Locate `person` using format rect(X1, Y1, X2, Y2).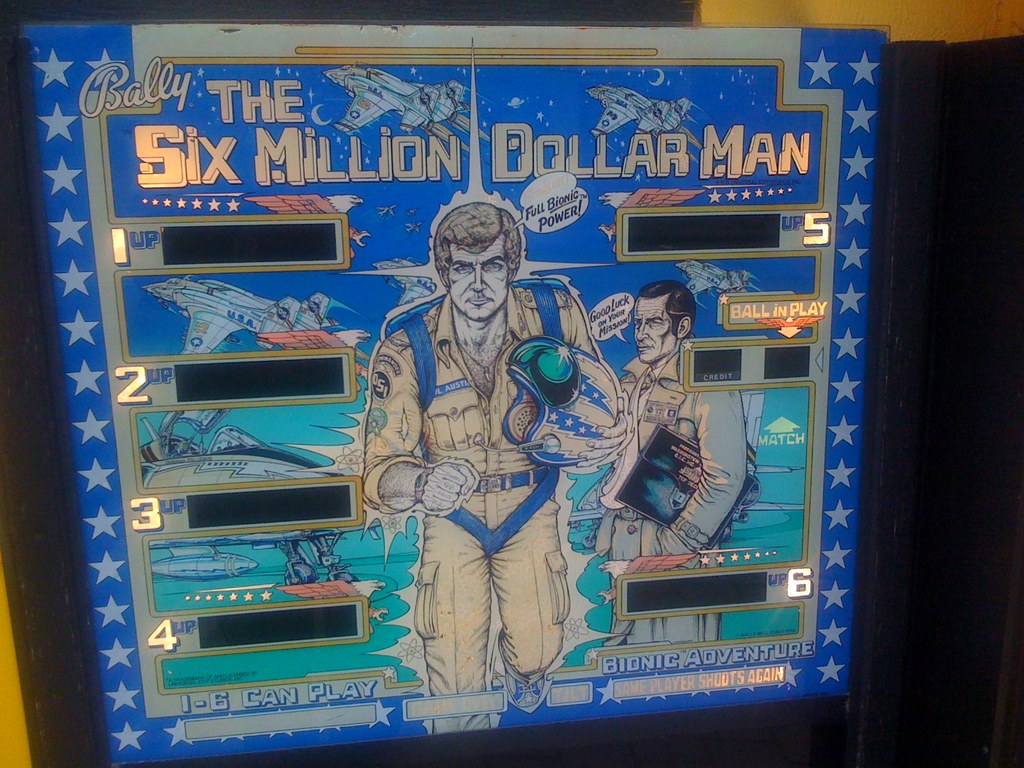
rect(600, 275, 742, 654).
